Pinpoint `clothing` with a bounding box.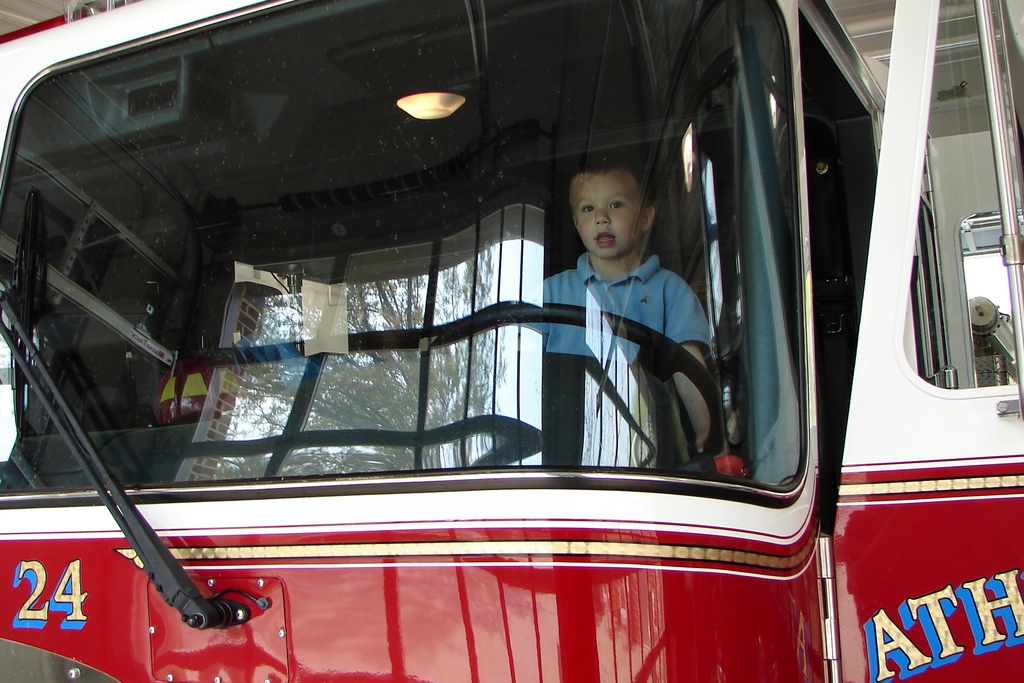
left=557, top=210, right=719, bottom=453.
